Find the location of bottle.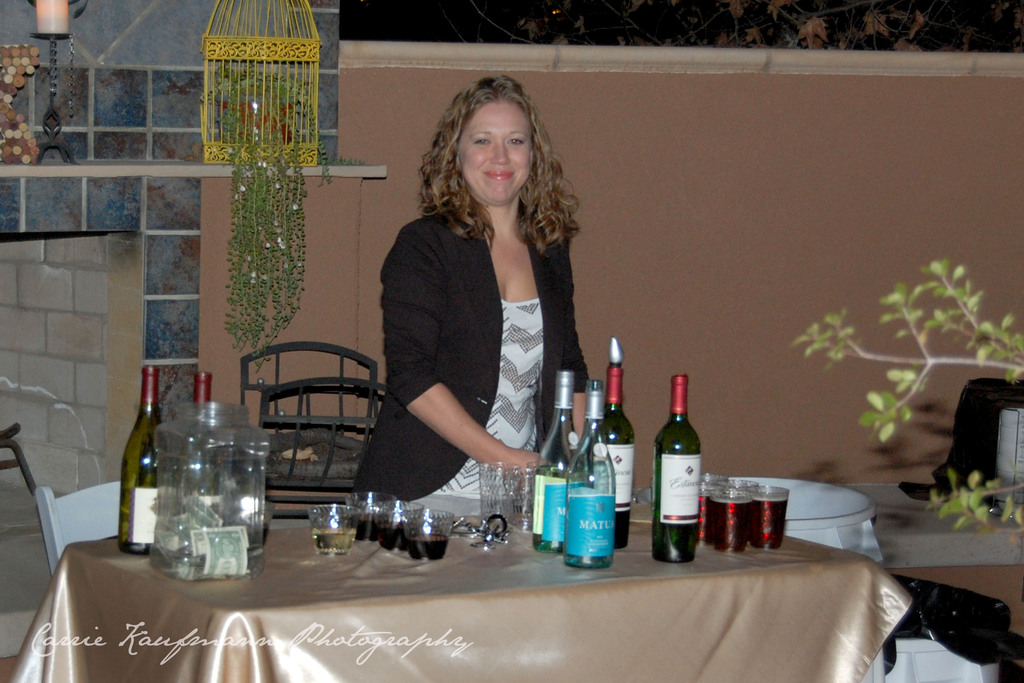
Location: box(181, 372, 225, 498).
